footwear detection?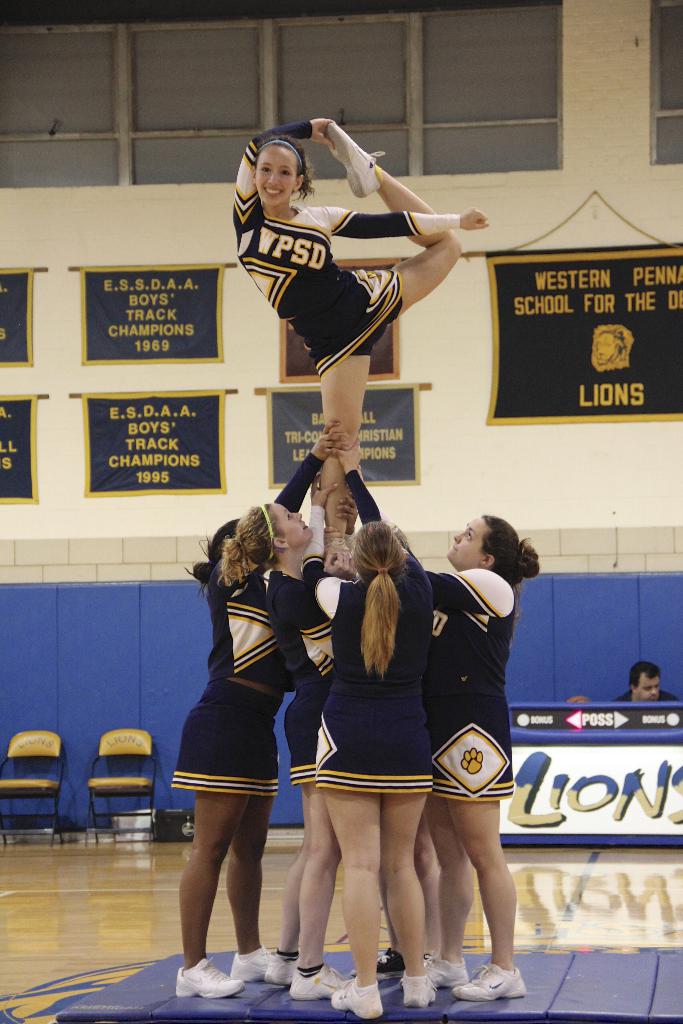
[288, 965, 347, 993]
